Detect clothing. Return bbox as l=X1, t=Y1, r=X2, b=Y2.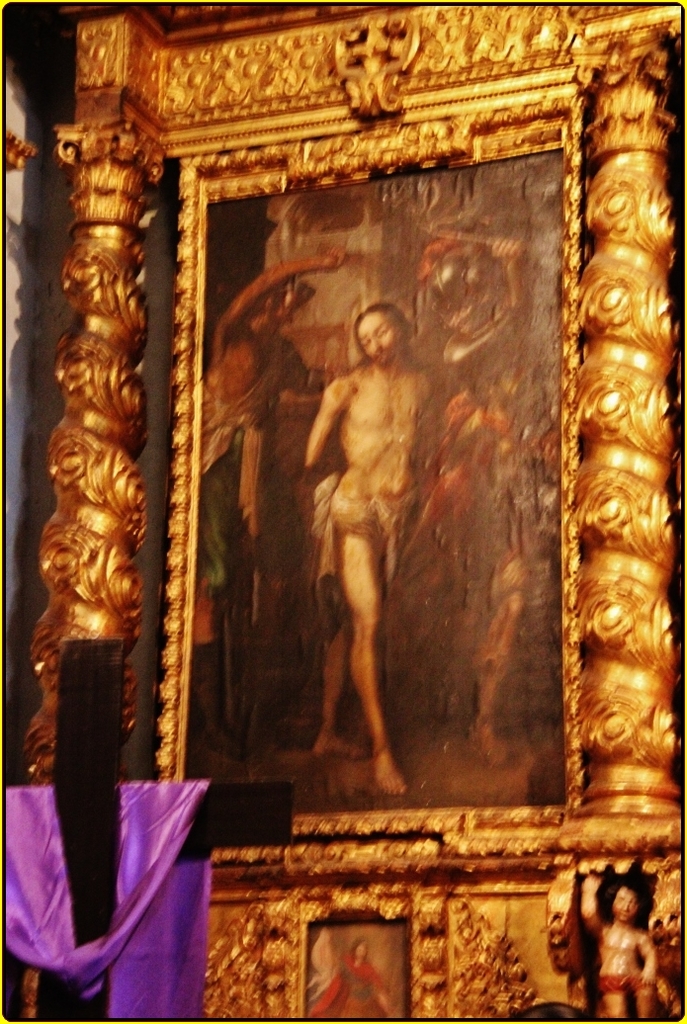
l=177, t=327, r=320, b=617.
